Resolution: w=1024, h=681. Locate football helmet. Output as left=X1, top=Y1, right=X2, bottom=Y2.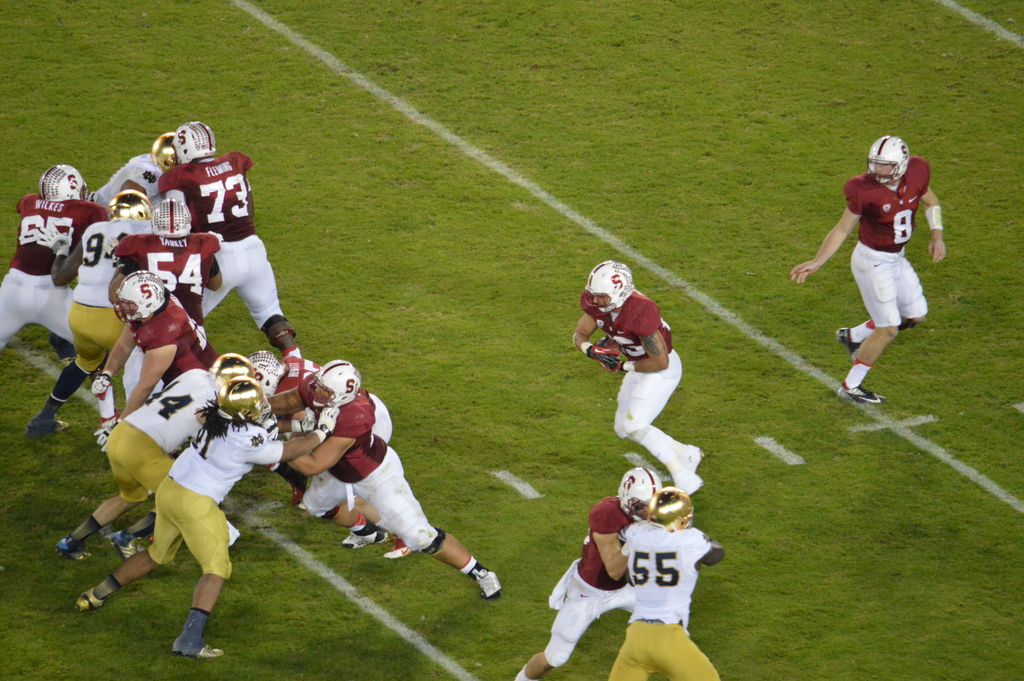
left=111, top=273, right=168, bottom=325.
